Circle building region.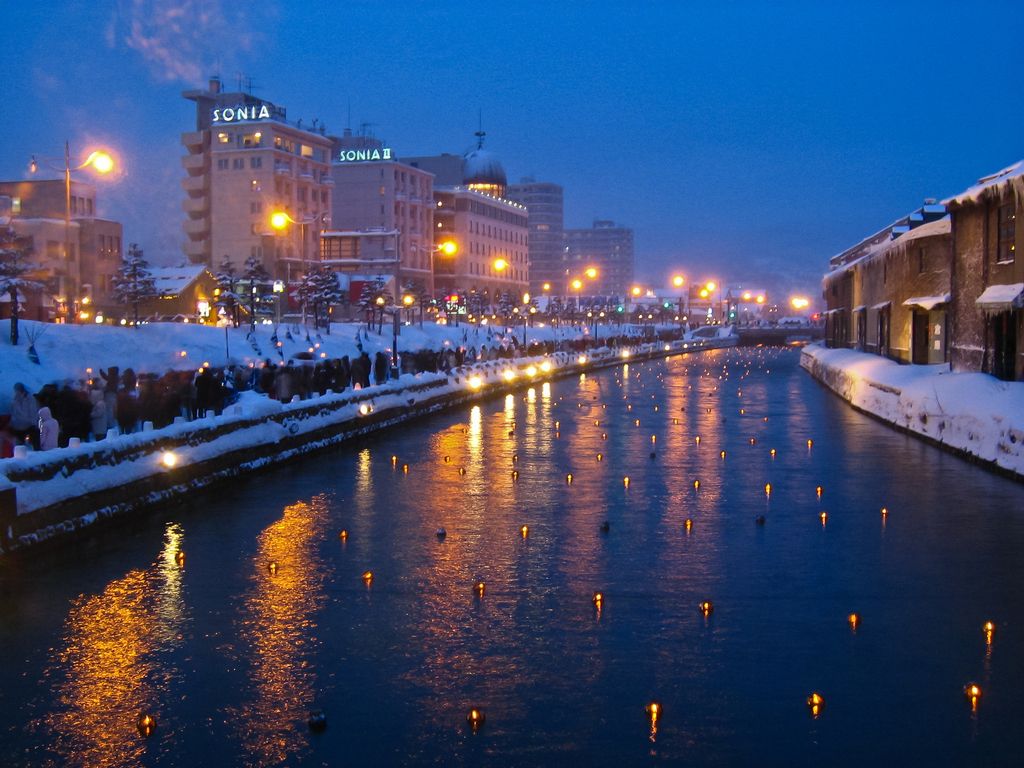
Region: {"x1": 0, "y1": 170, "x2": 121, "y2": 321}.
